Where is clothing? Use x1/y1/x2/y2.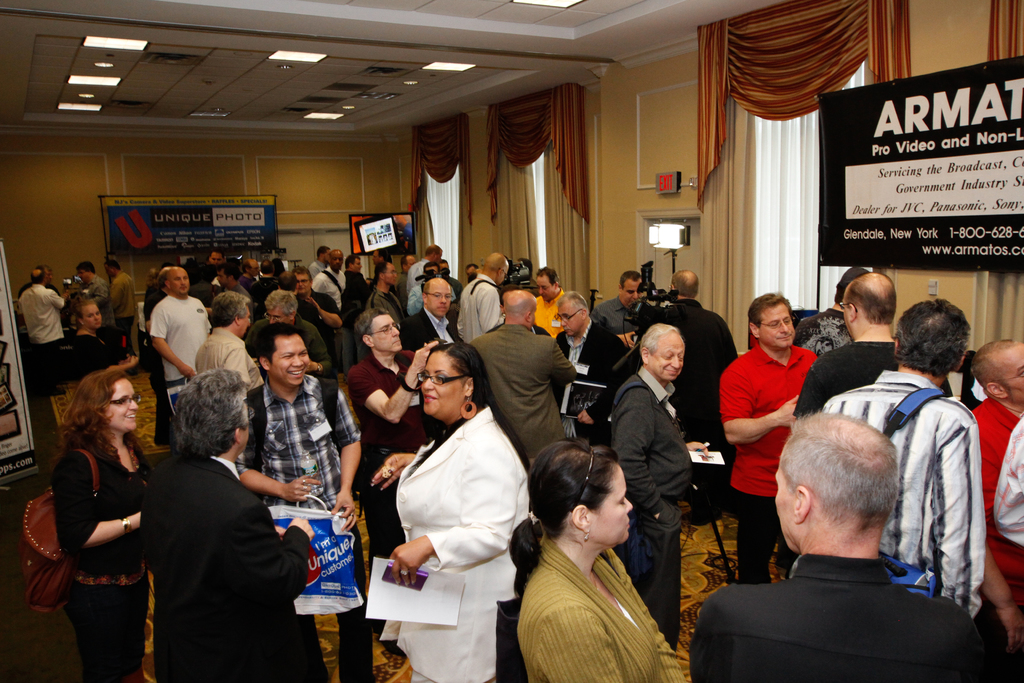
150/293/219/403.
